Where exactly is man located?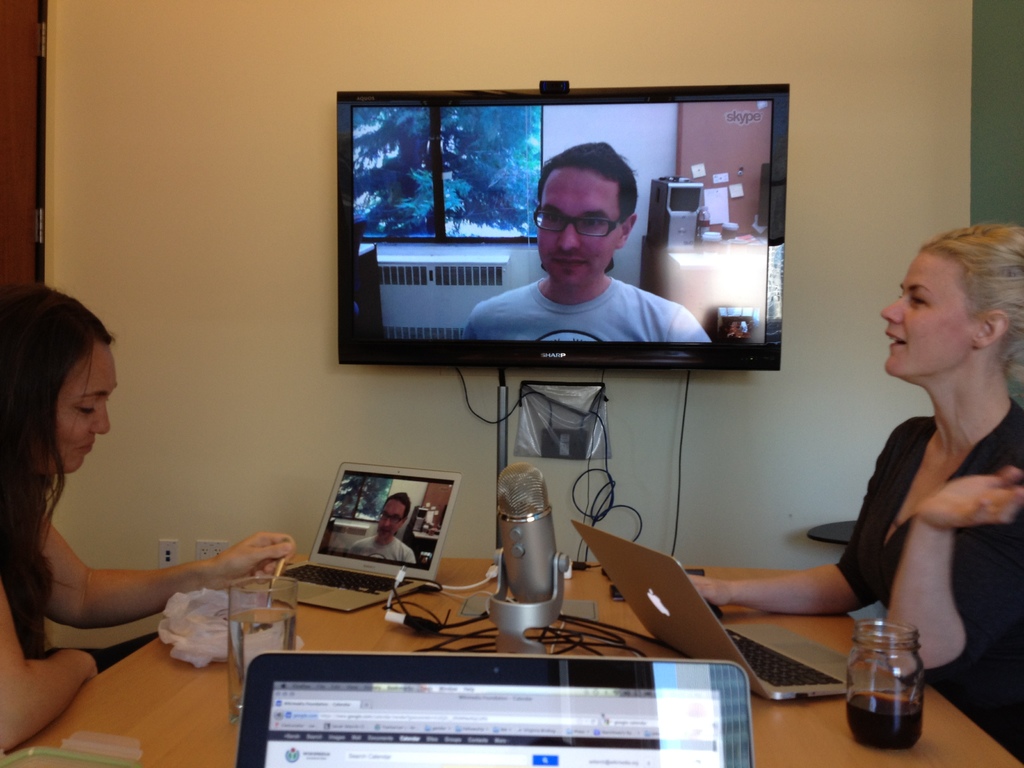
Its bounding box is 349:493:417:566.
